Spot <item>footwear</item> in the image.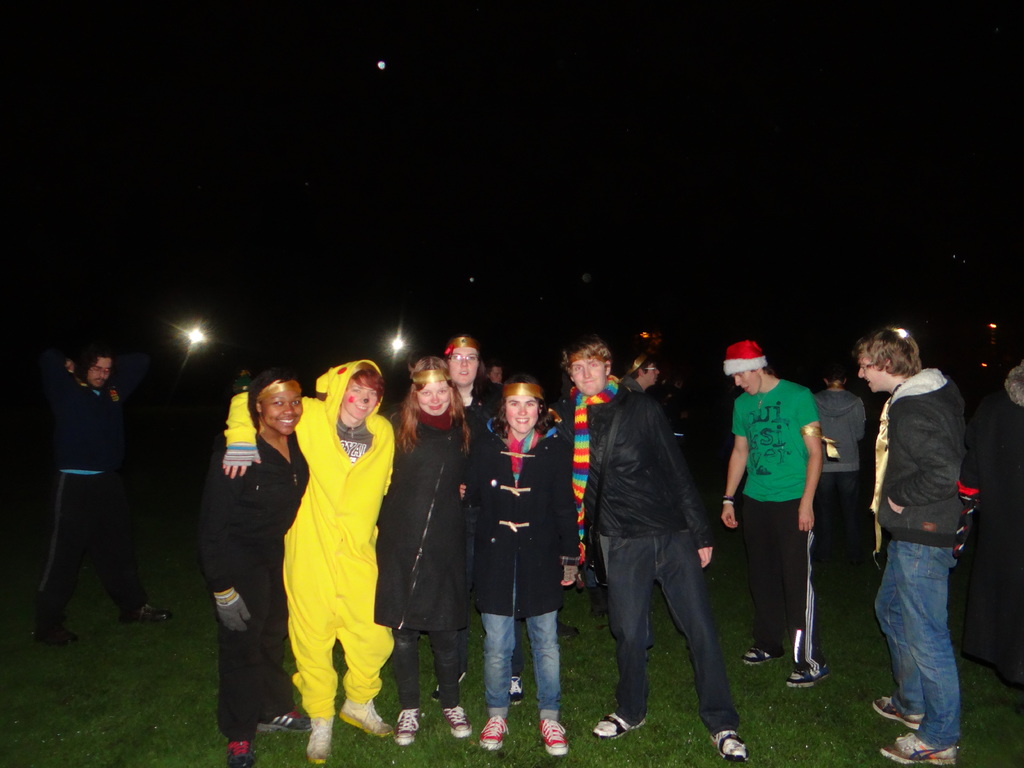
<item>footwear</item> found at 474:715:511:749.
